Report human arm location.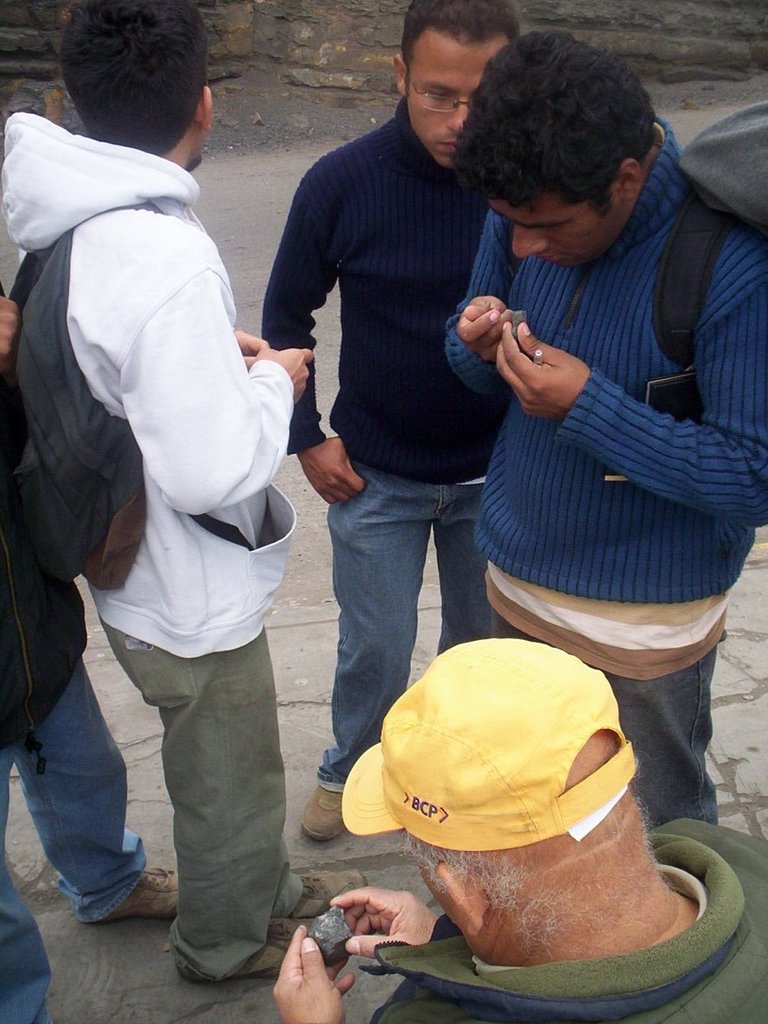
Report: 266 926 361 1023.
